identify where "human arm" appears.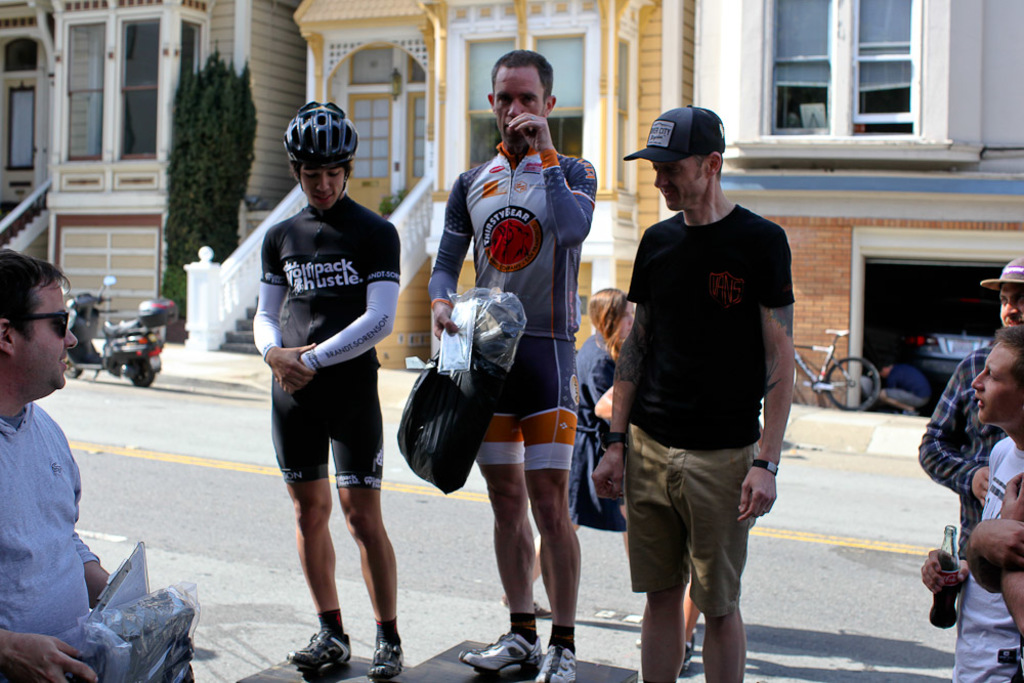
Appears at <region>759, 291, 808, 458</region>.
